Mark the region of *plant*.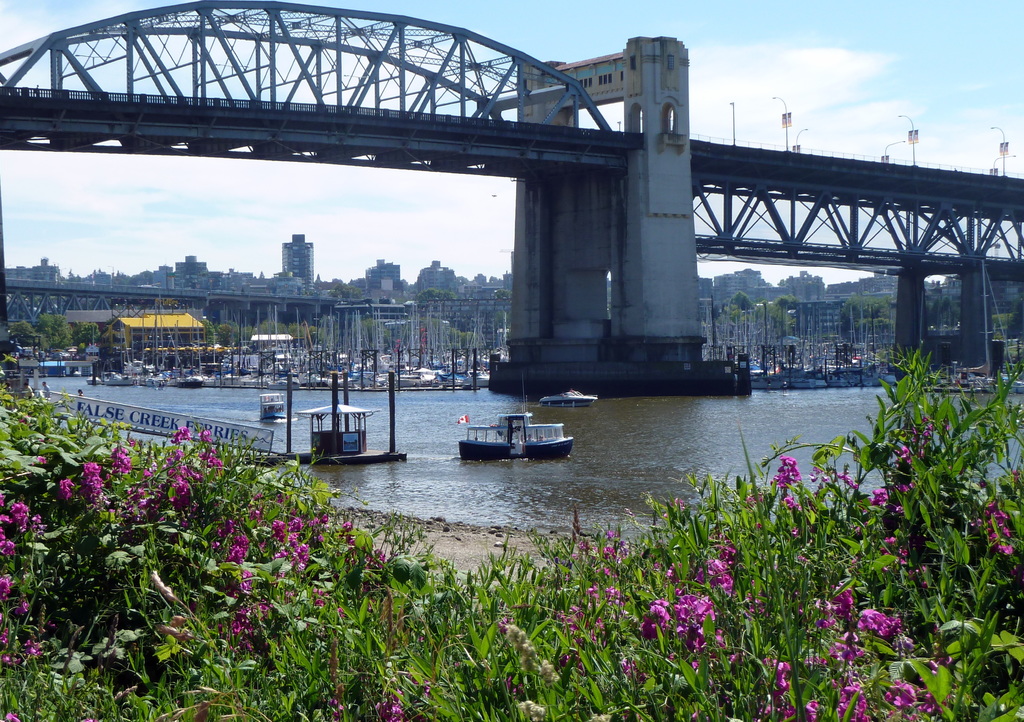
Region: 820,328,1007,634.
